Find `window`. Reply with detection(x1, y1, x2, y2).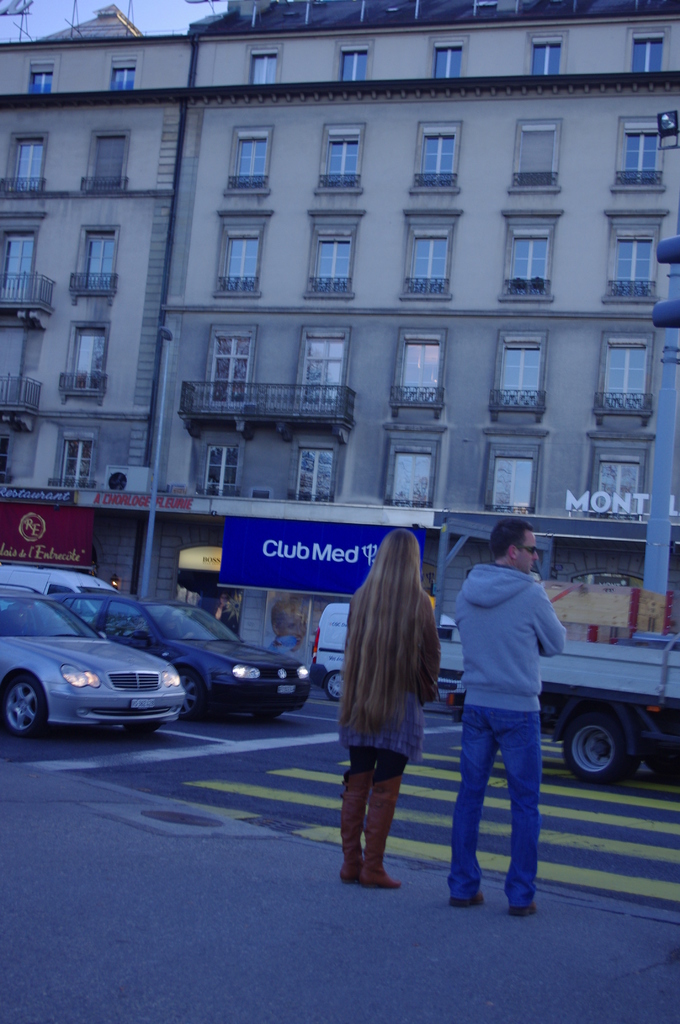
detection(610, 214, 654, 298).
